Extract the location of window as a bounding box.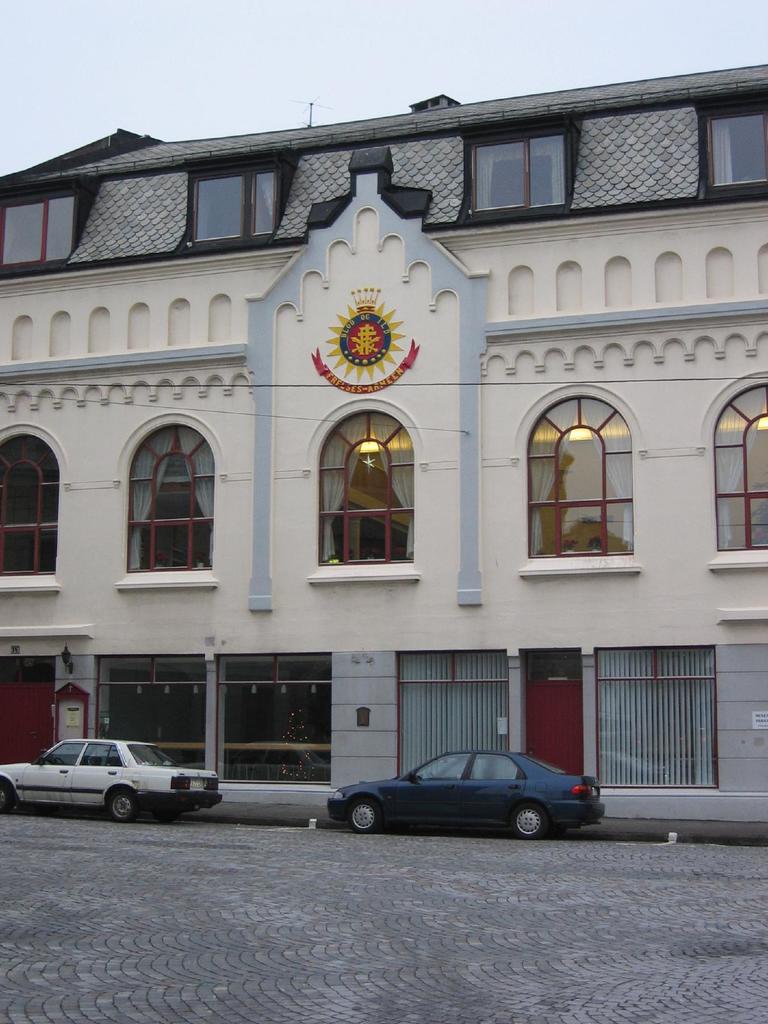
{"left": 128, "top": 422, "right": 214, "bottom": 576}.
